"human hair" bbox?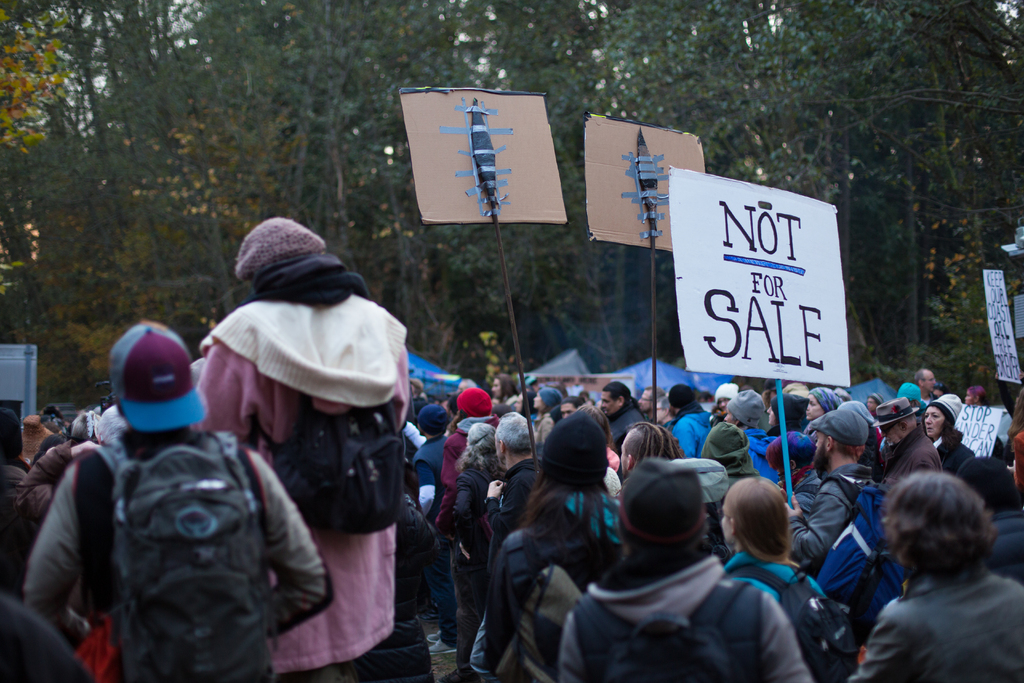
735/493/805/576
